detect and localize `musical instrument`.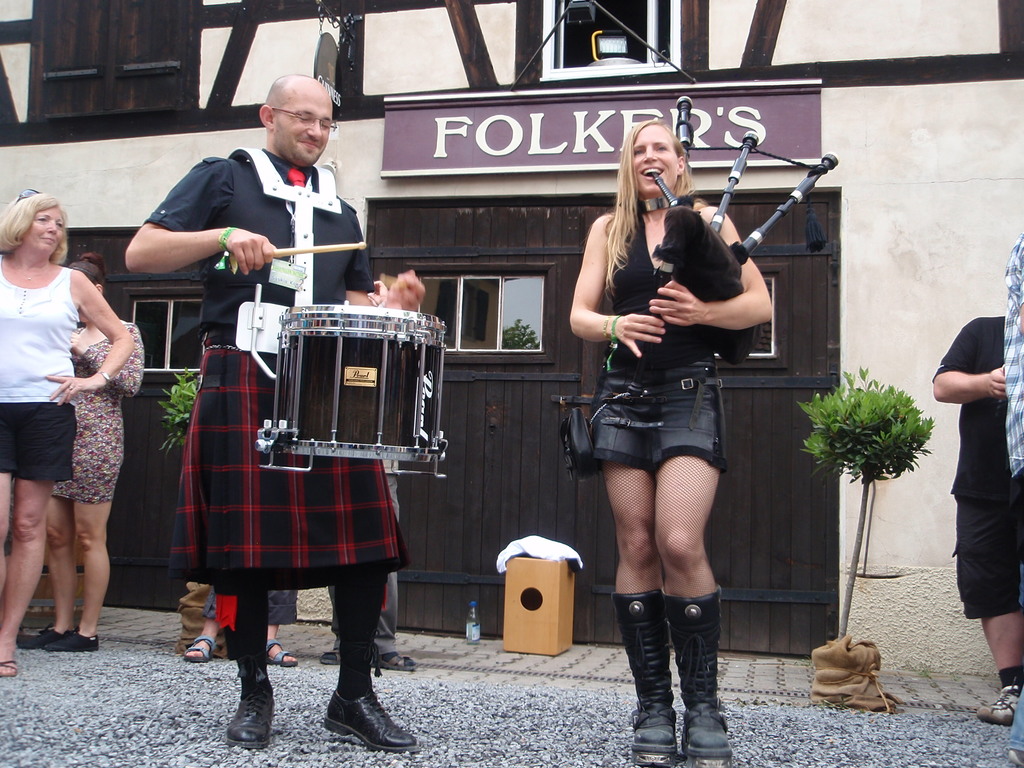
Localized at Rect(648, 149, 845, 355).
